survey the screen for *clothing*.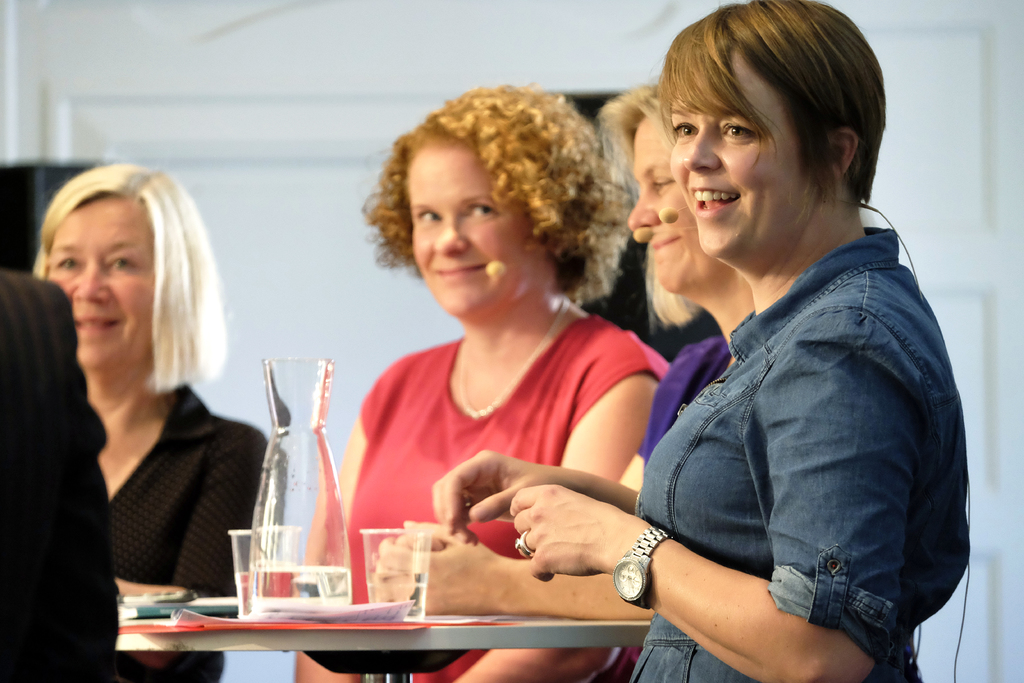
Survey found: Rect(638, 335, 731, 469).
